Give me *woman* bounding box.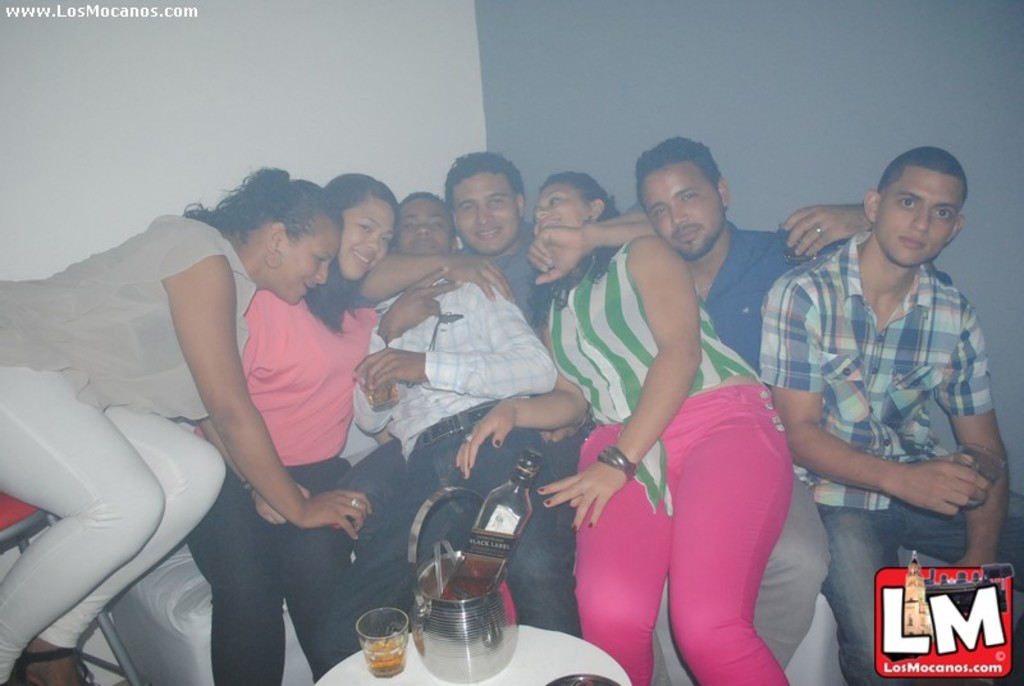
191,172,398,678.
